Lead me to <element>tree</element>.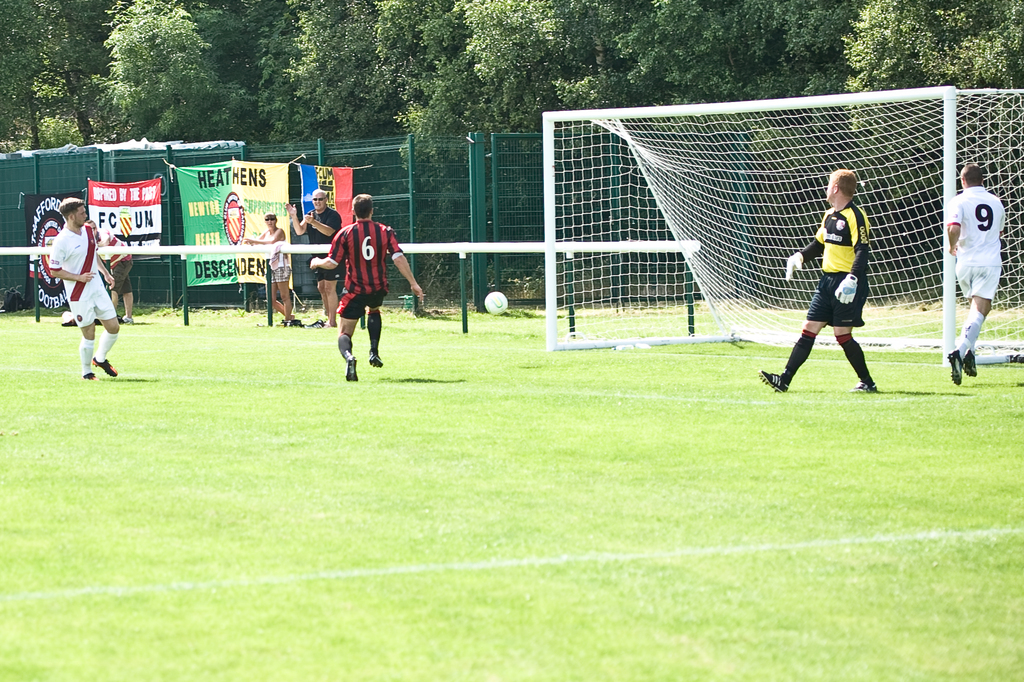
Lead to (x1=89, y1=1, x2=227, y2=144).
